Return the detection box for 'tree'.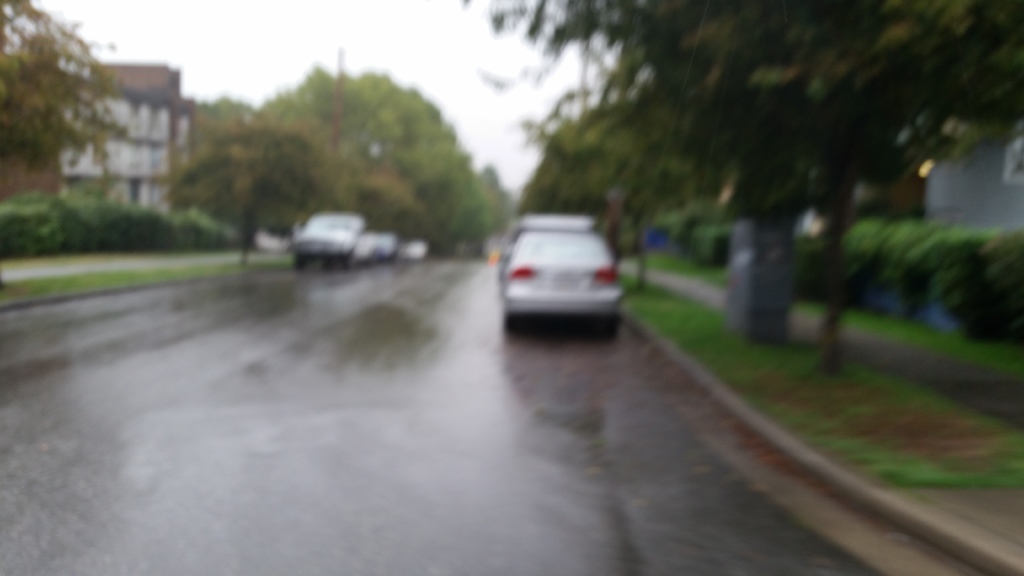
{"x1": 511, "y1": 76, "x2": 703, "y2": 281}.
